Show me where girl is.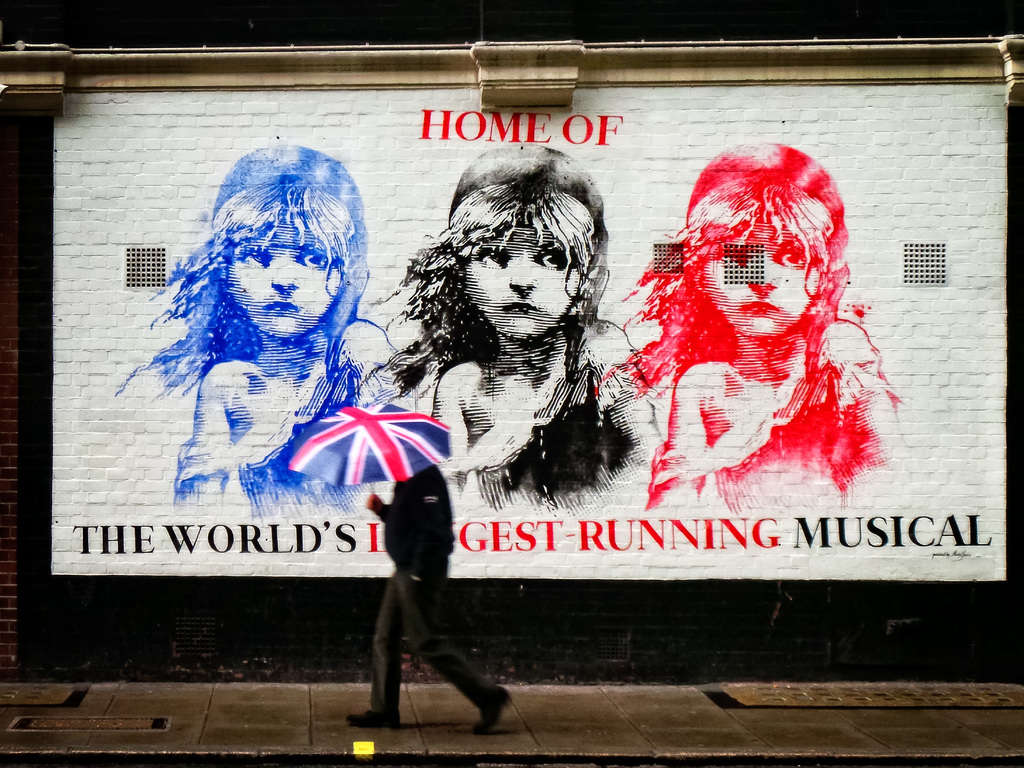
girl is at Rect(360, 147, 647, 519).
